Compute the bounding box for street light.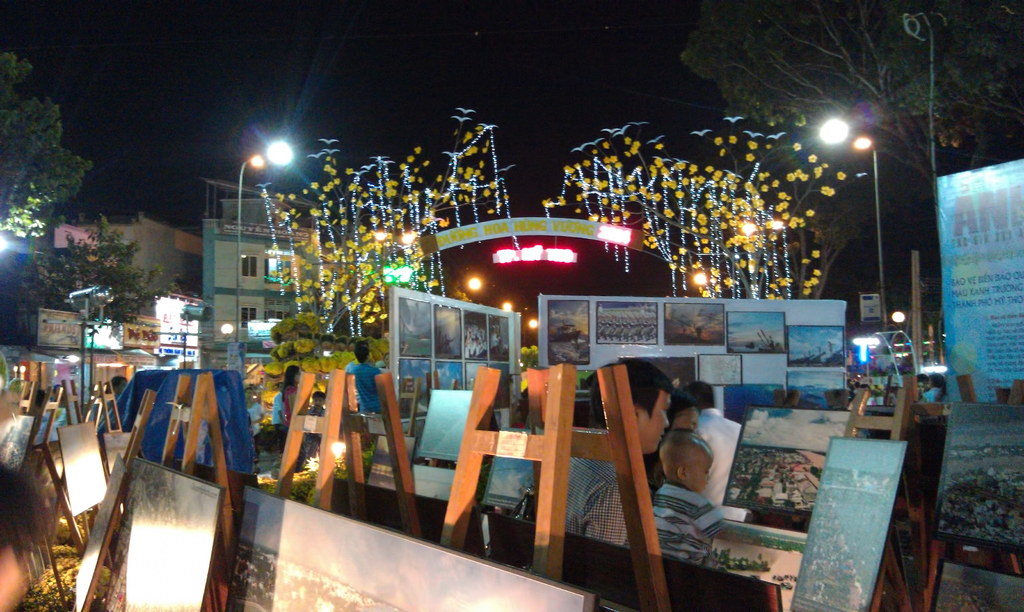
<bbox>849, 129, 890, 331</bbox>.
